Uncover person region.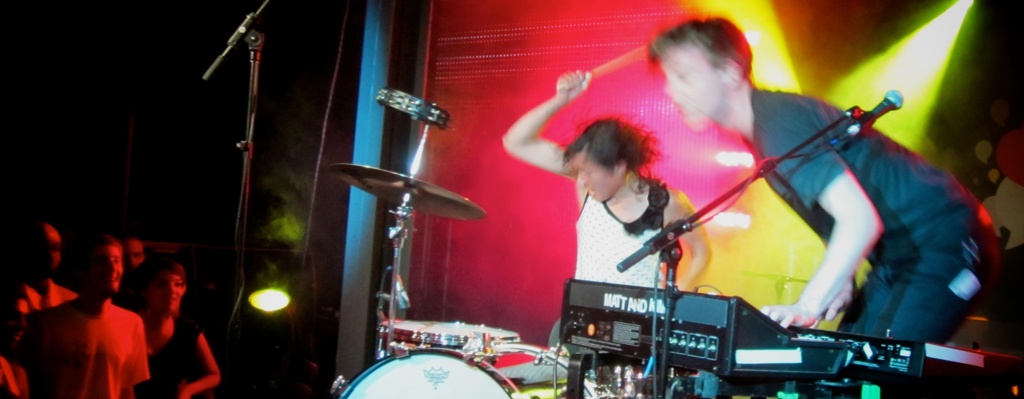
Uncovered: l=20, t=220, r=83, b=312.
